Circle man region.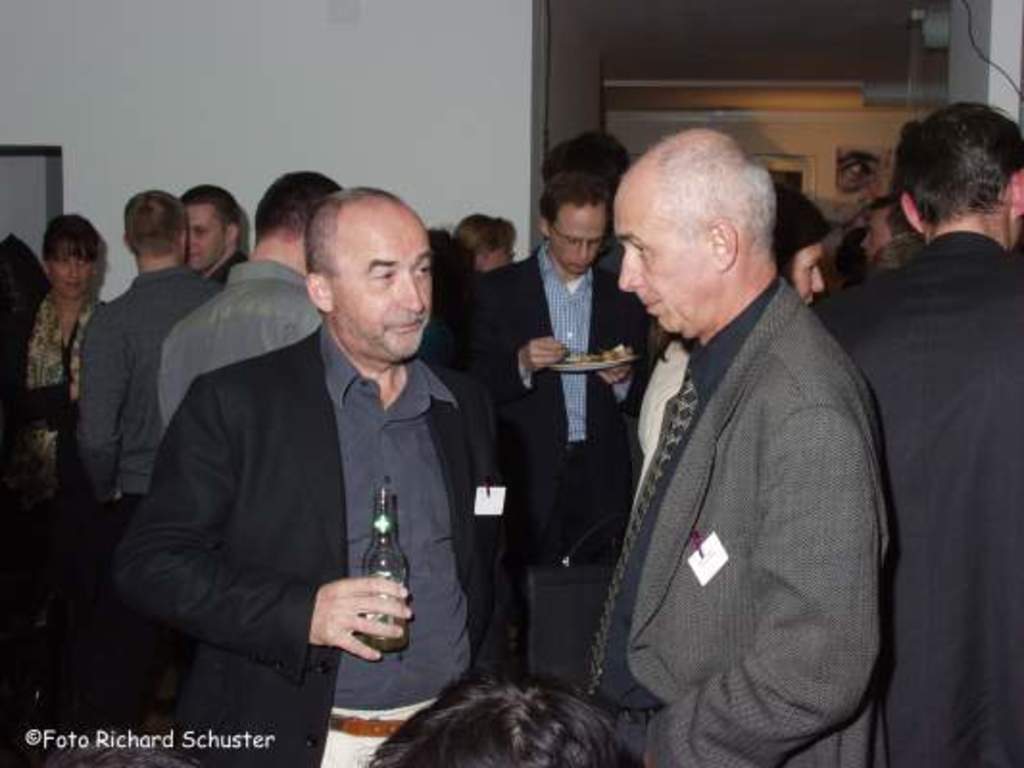
Region: 48, 184, 213, 622.
